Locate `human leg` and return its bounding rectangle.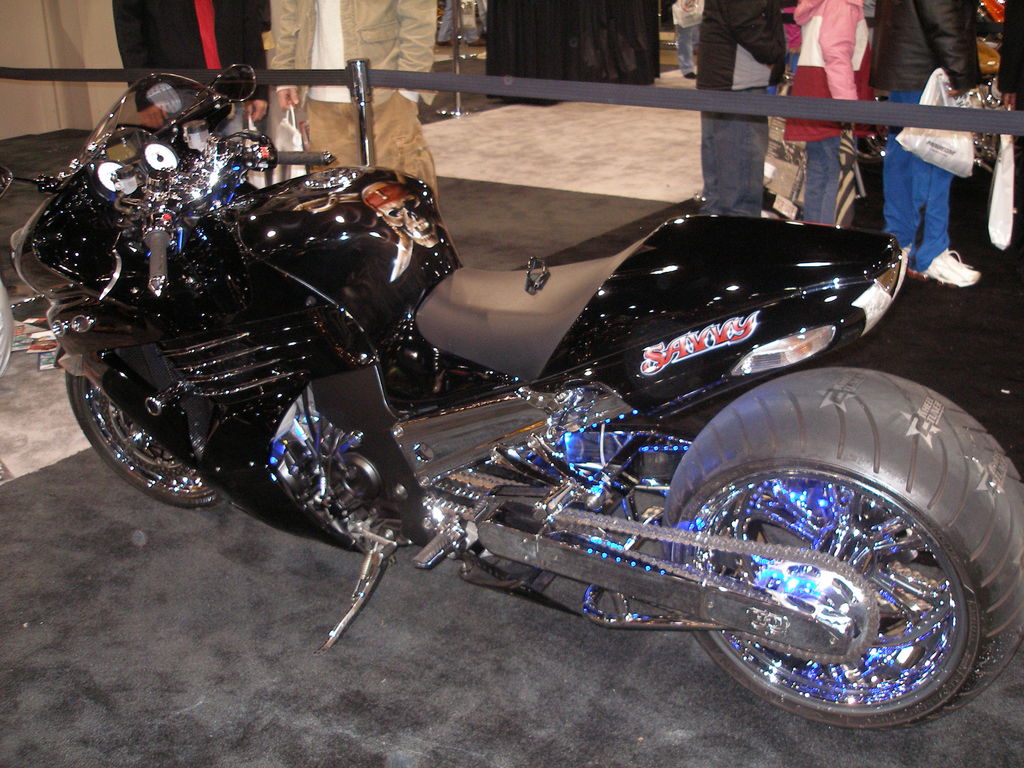
435:1:452:50.
